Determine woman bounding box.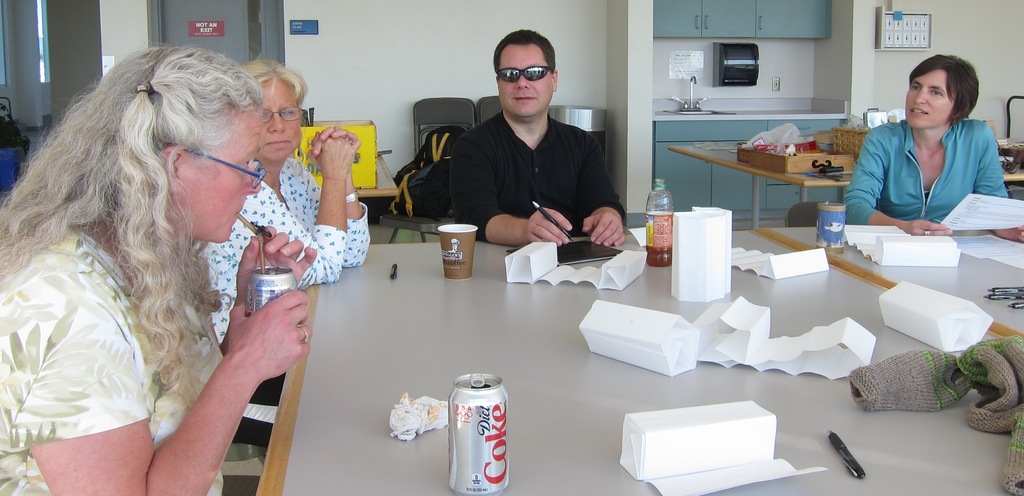
Determined: [left=855, top=49, right=1003, bottom=226].
